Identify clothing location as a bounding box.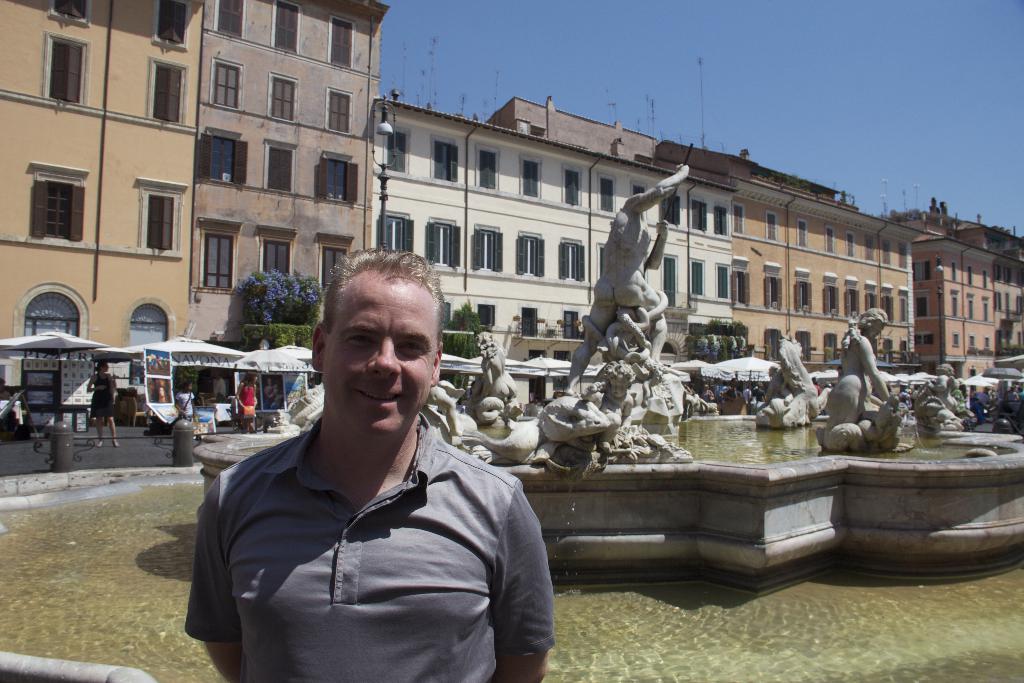
bbox=[689, 388, 697, 395].
